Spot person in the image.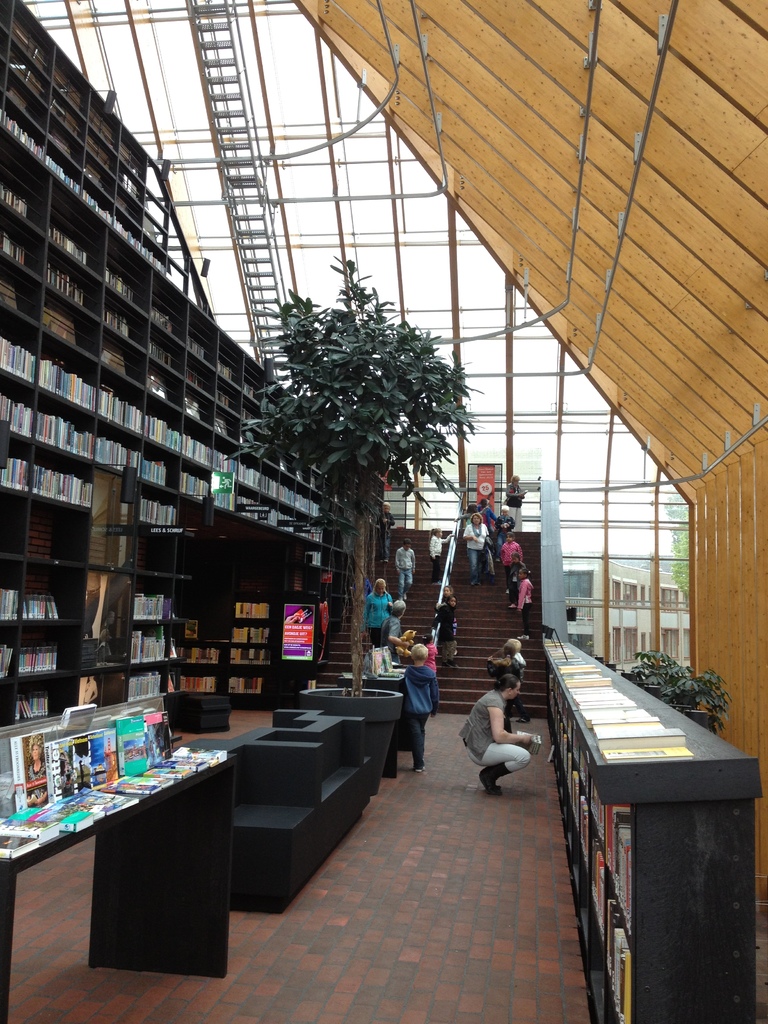
person found at bbox(462, 515, 488, 579).
